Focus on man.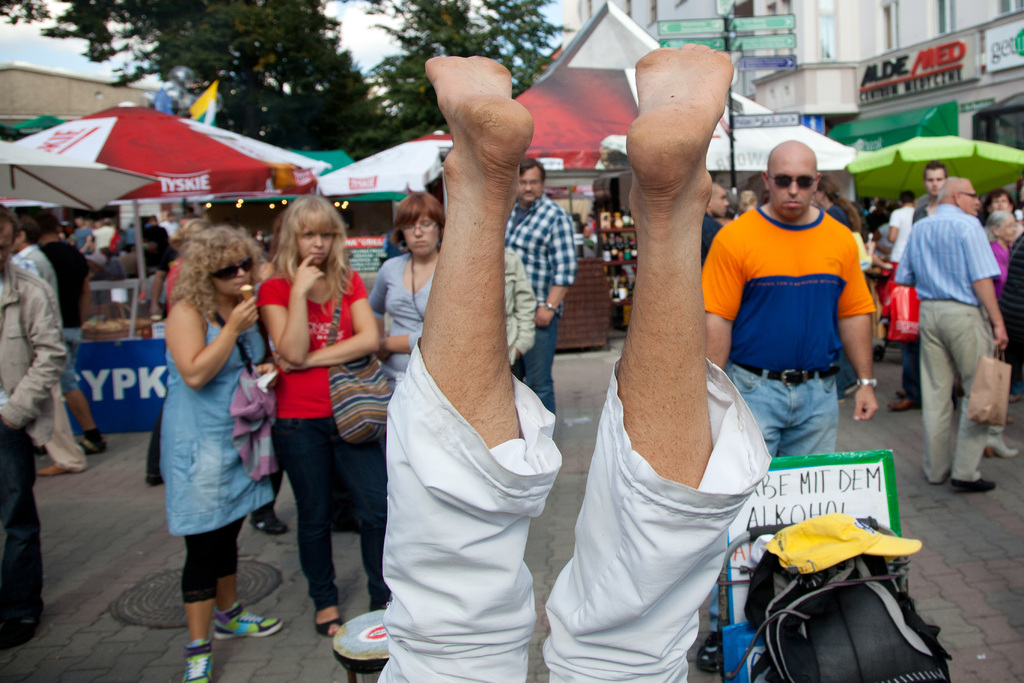
Focused at [left=894, top=174, right=1007, bottom=491].
